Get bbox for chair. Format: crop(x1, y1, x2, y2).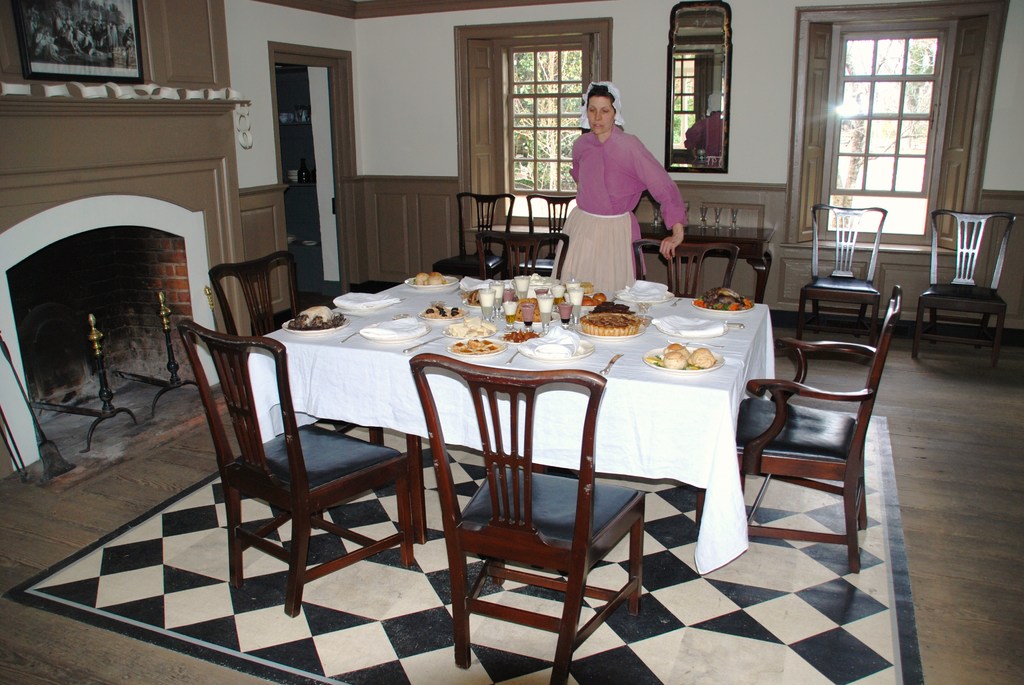
crop(747, 268, 893, 597).
